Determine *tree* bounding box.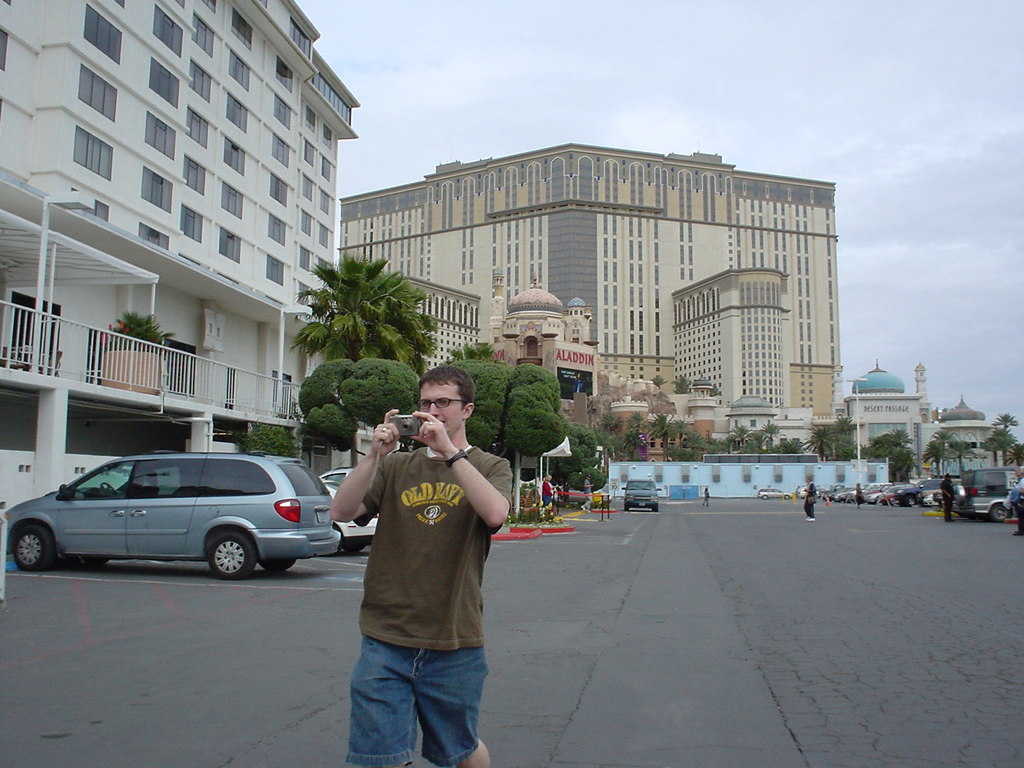
Determined: rect(844, 442, 860, 459).
